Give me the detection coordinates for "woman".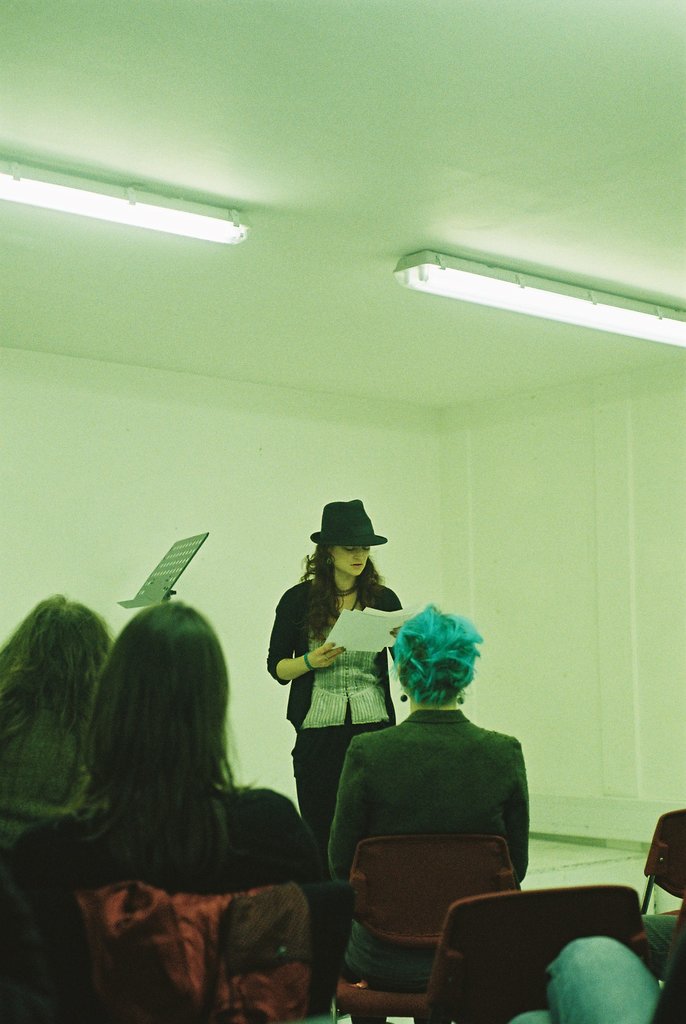
325,609,532,984.
